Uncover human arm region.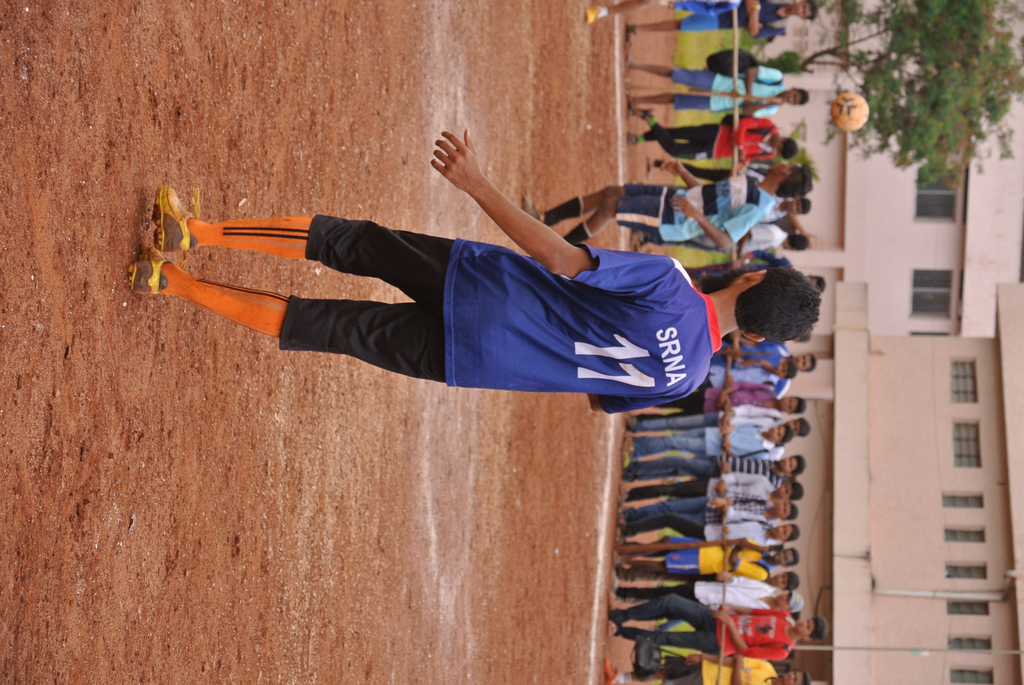
Uncovered: bbox=[584, 384, 705, 417].
